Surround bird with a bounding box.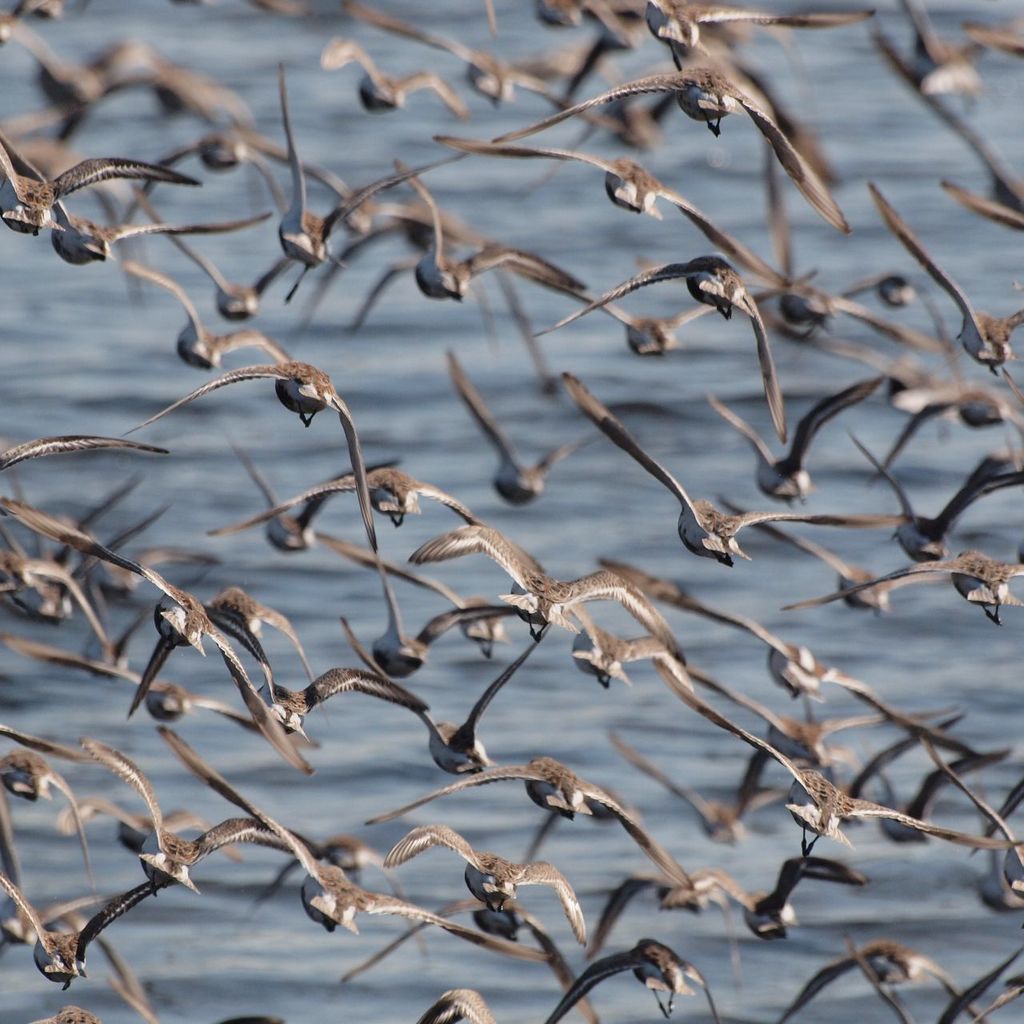
(x1=450, y1=534, x2=700, y2=676).
